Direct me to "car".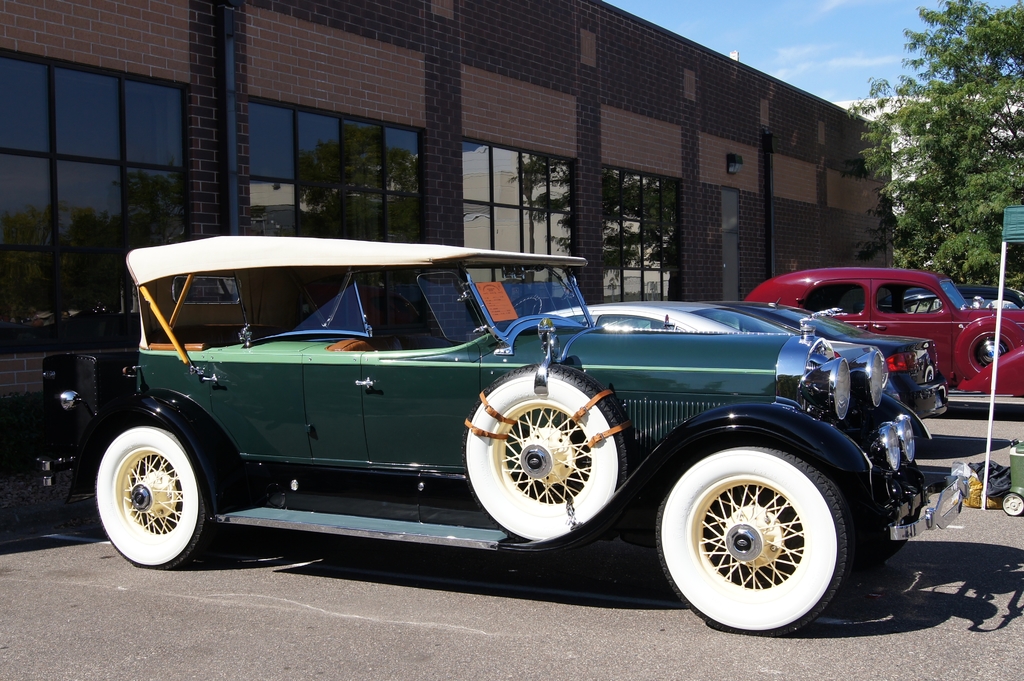
Direction: rect(551, 303, 891, 408).
